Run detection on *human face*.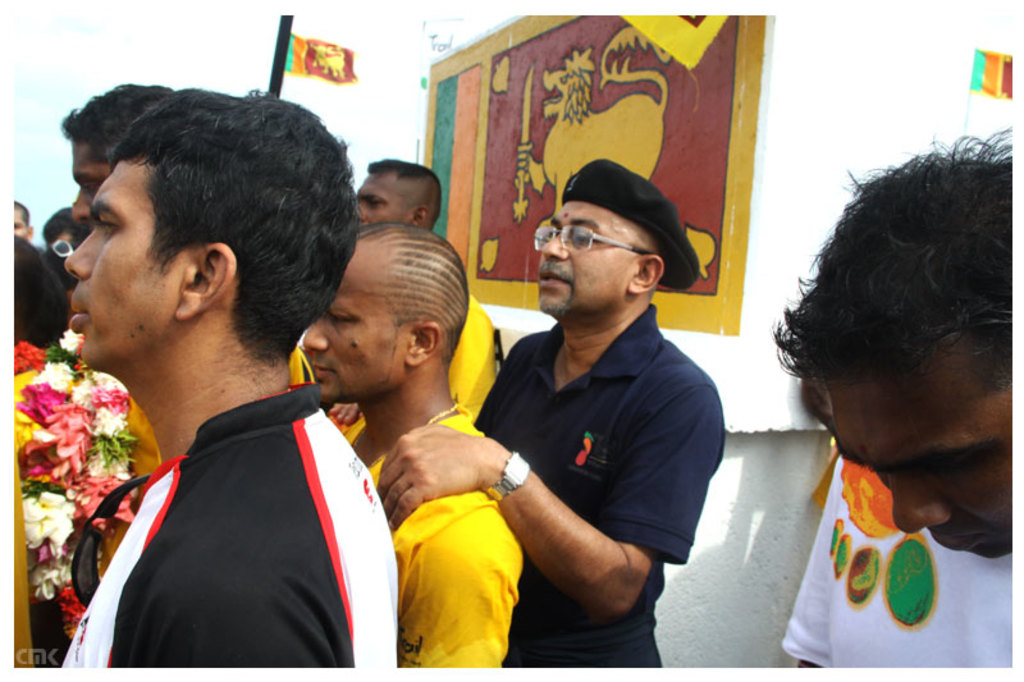
Result: <region>539, 193, 630, 310</region>.
